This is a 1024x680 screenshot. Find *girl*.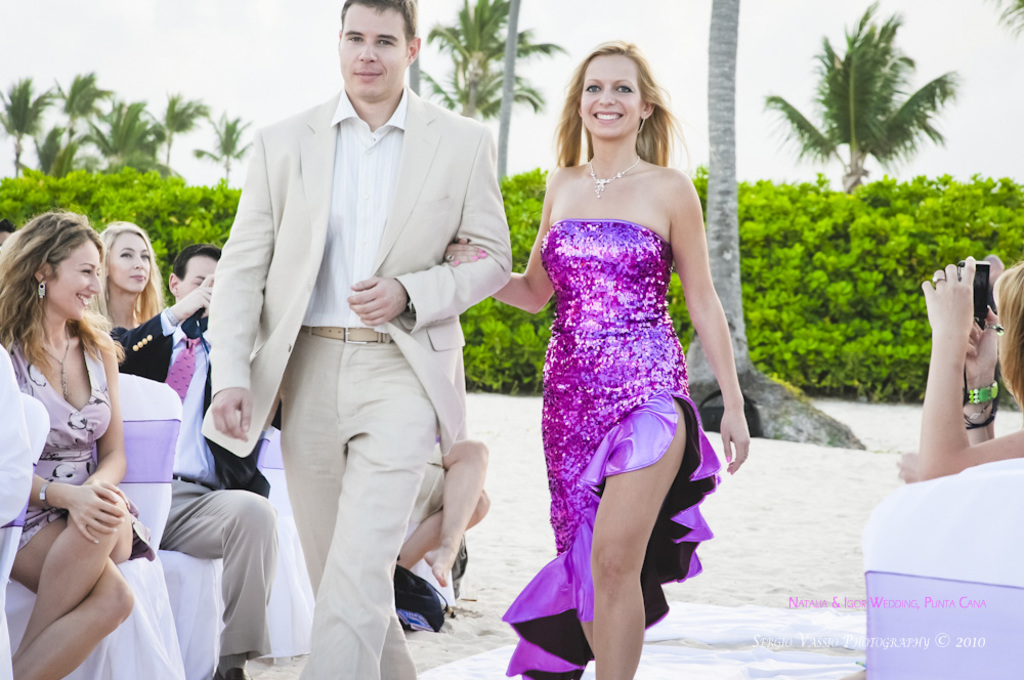
Bounding box: (left=82, top=214, right=228, bottom=394).
